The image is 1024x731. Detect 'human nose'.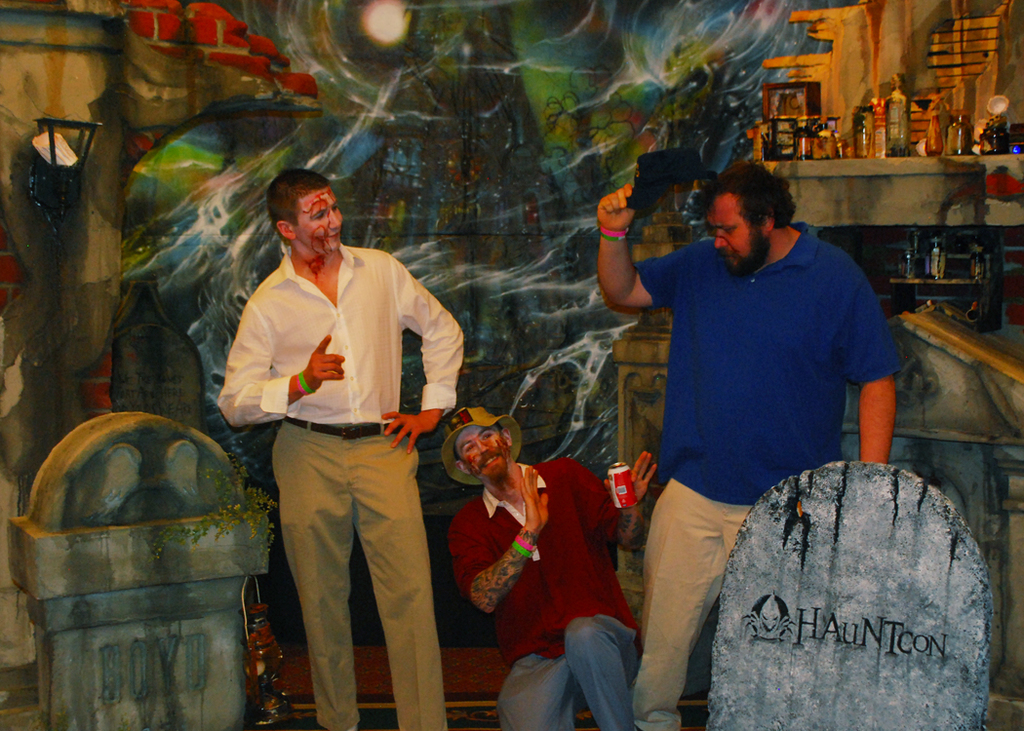
Detection: <bbox>716, 231, 729, 246</bbox>.
